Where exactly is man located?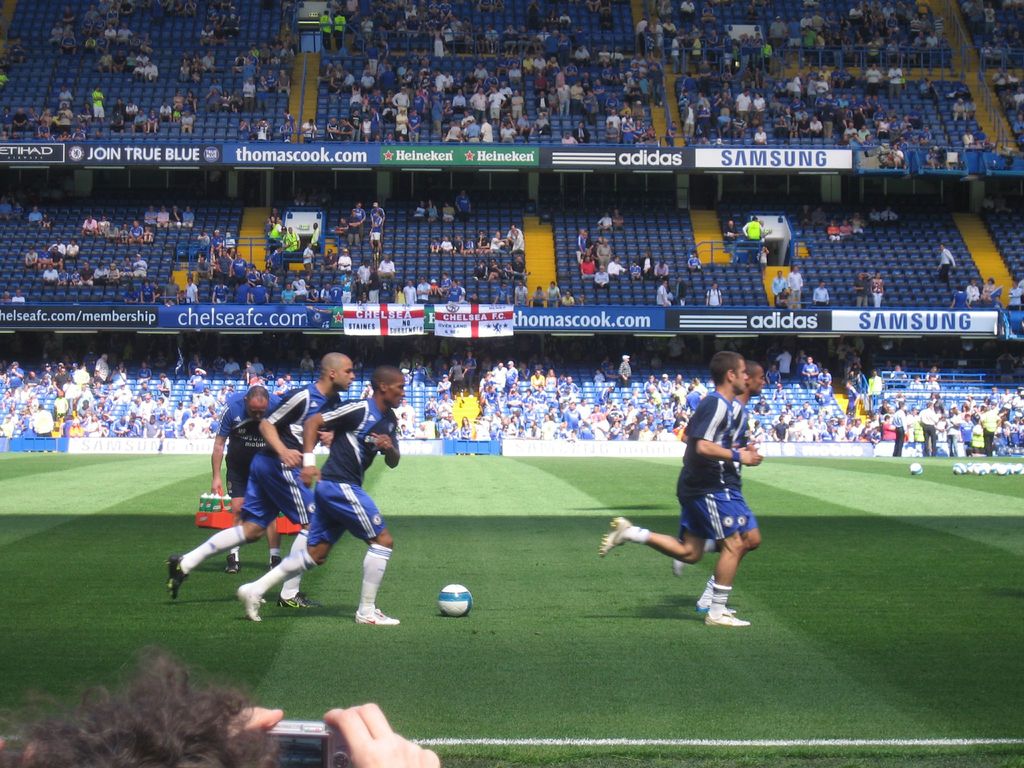
Its bounding box is l=515, t=280, r=527, b=305.
